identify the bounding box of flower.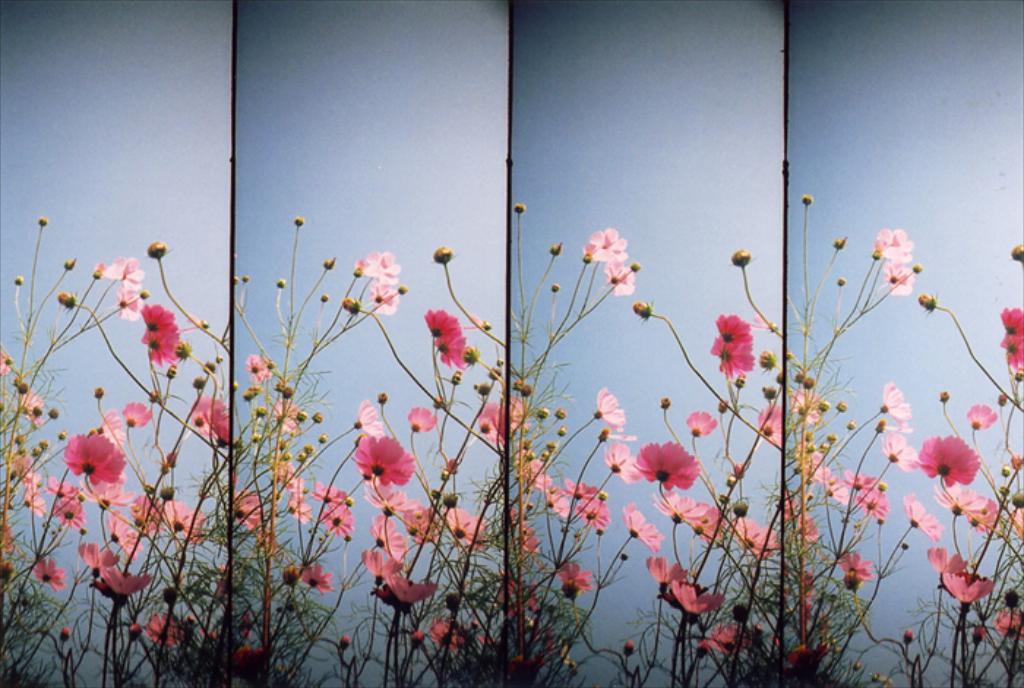
locate(127, 492, 161, 534).
